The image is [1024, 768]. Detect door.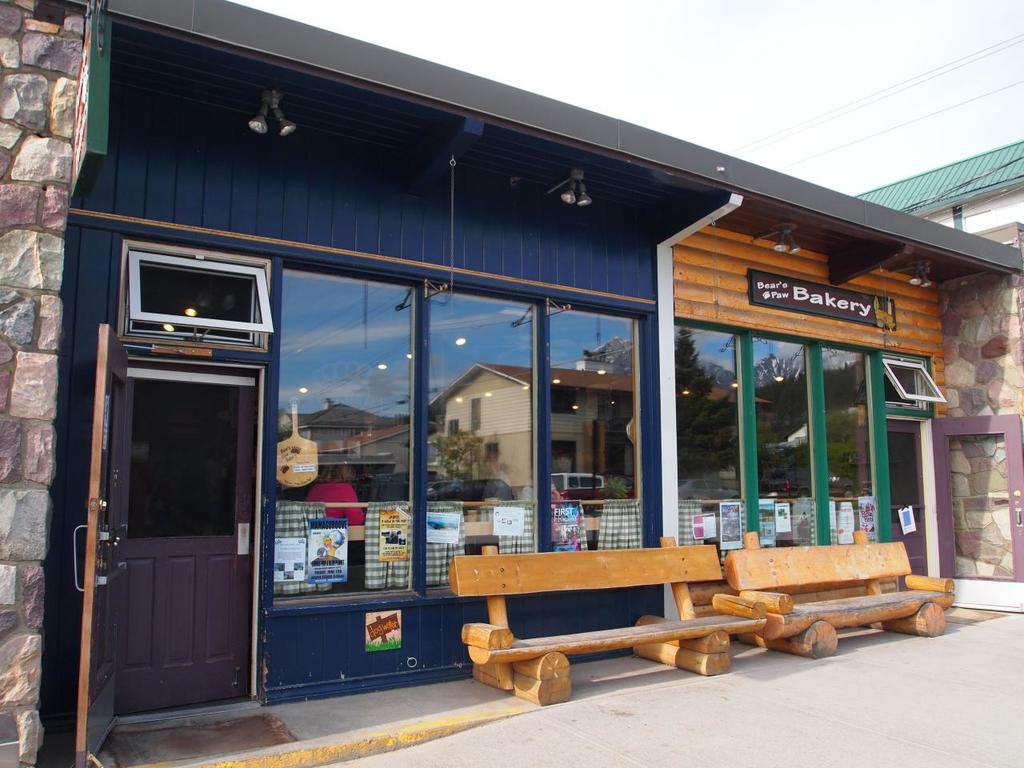
Detection: locate(750, 332, 842, 624).
